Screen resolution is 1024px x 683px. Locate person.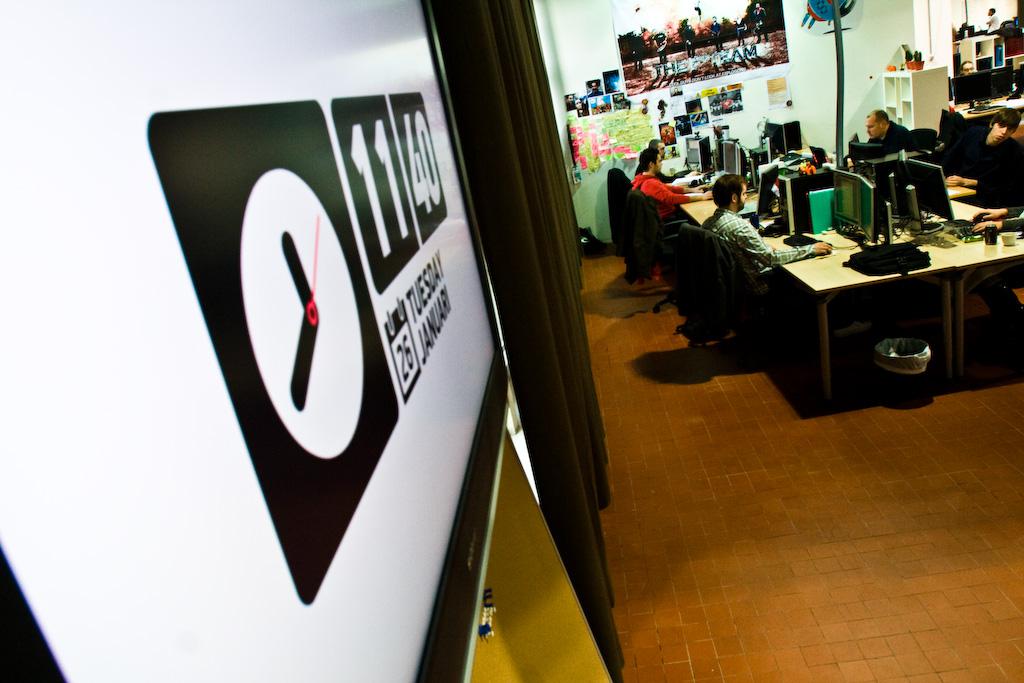
rect(630, 137, 670, 175).
